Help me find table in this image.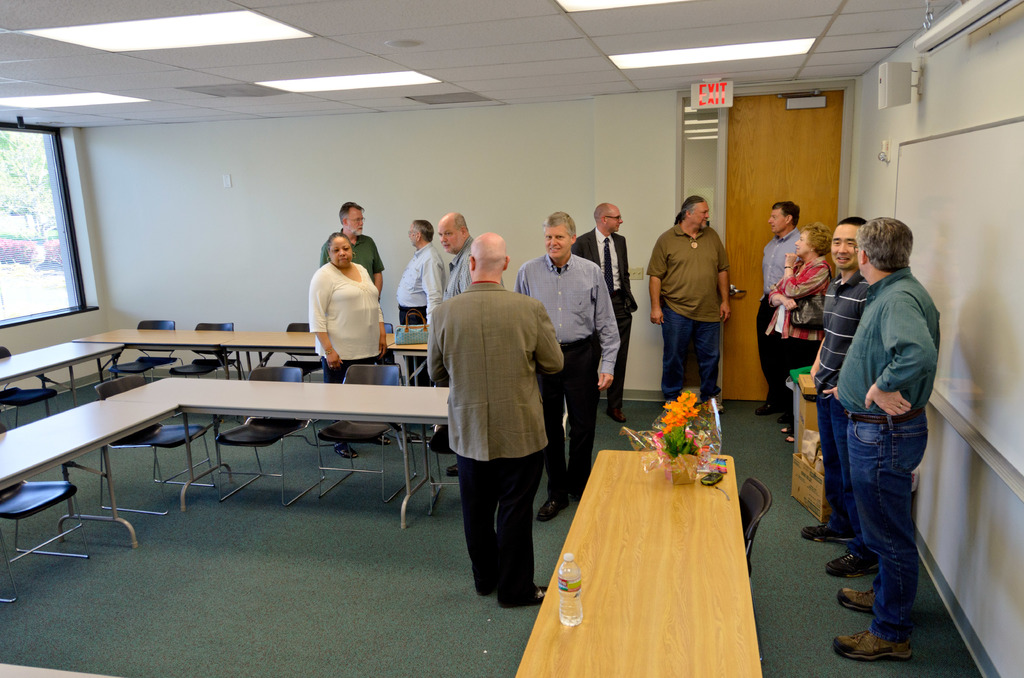
Found it: crop(517, 424, 764, 670).
